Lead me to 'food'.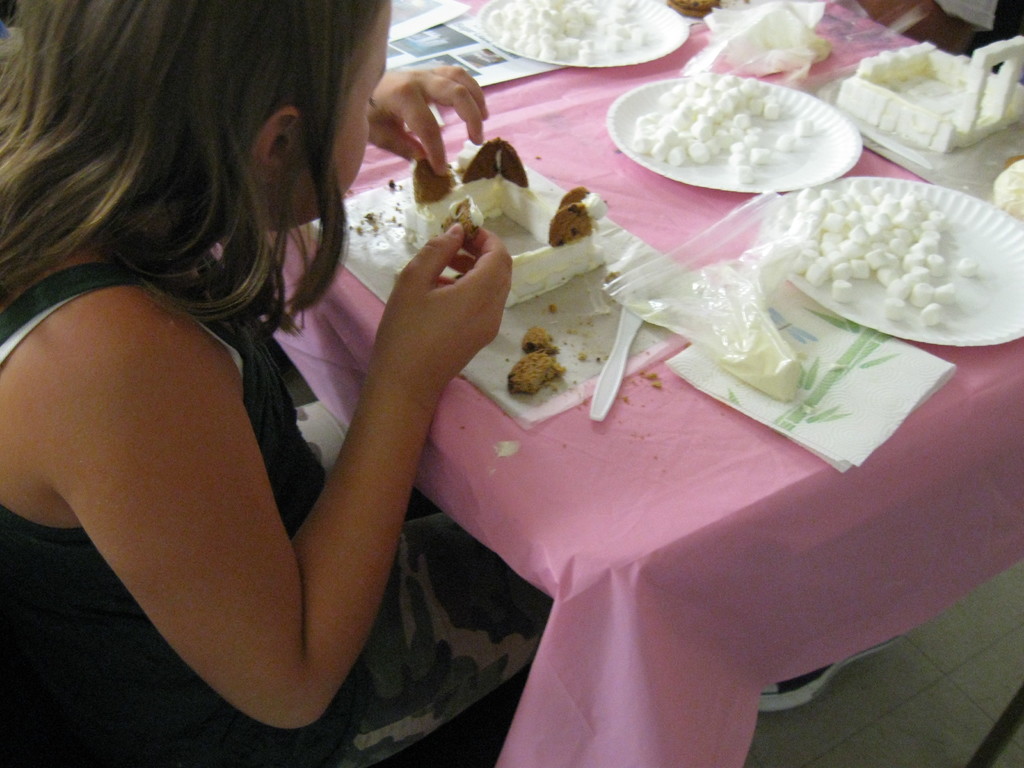
Lead to Rect(479, 0, 650, 68).
